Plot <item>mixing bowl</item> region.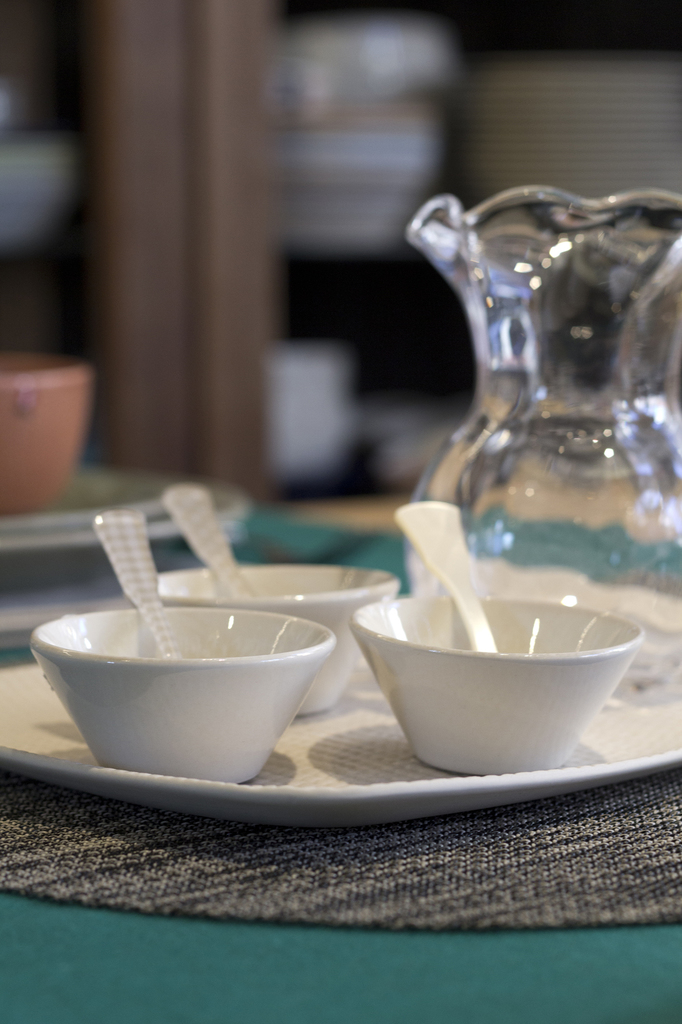
Plotted at bbox=(155, 562, 400, 714).
